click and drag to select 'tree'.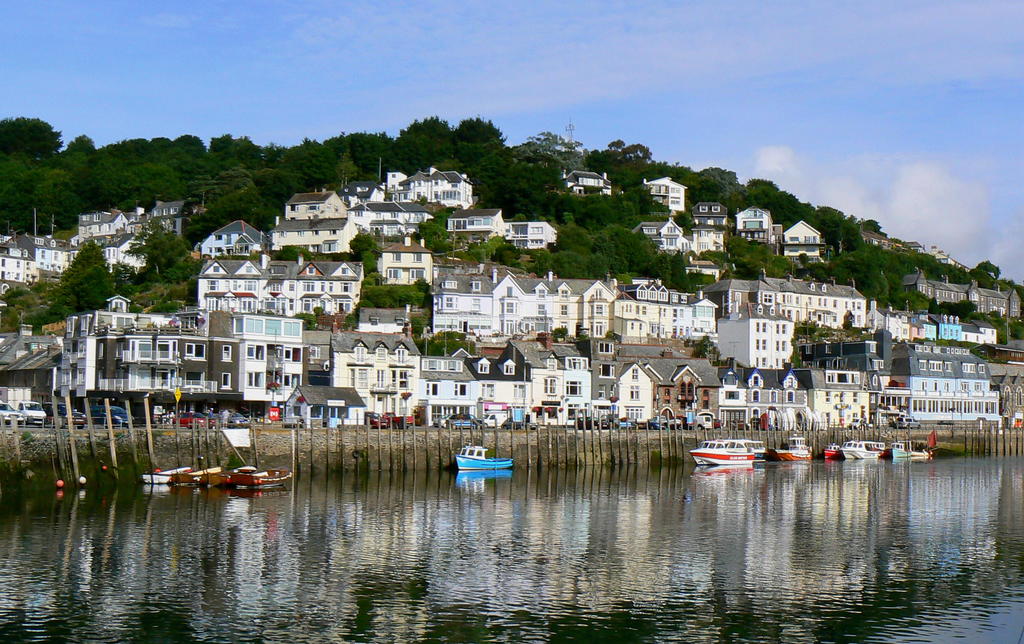
Selection: {"x1": 612, "y1": 254, "x2": 637, "y2": 275}.
